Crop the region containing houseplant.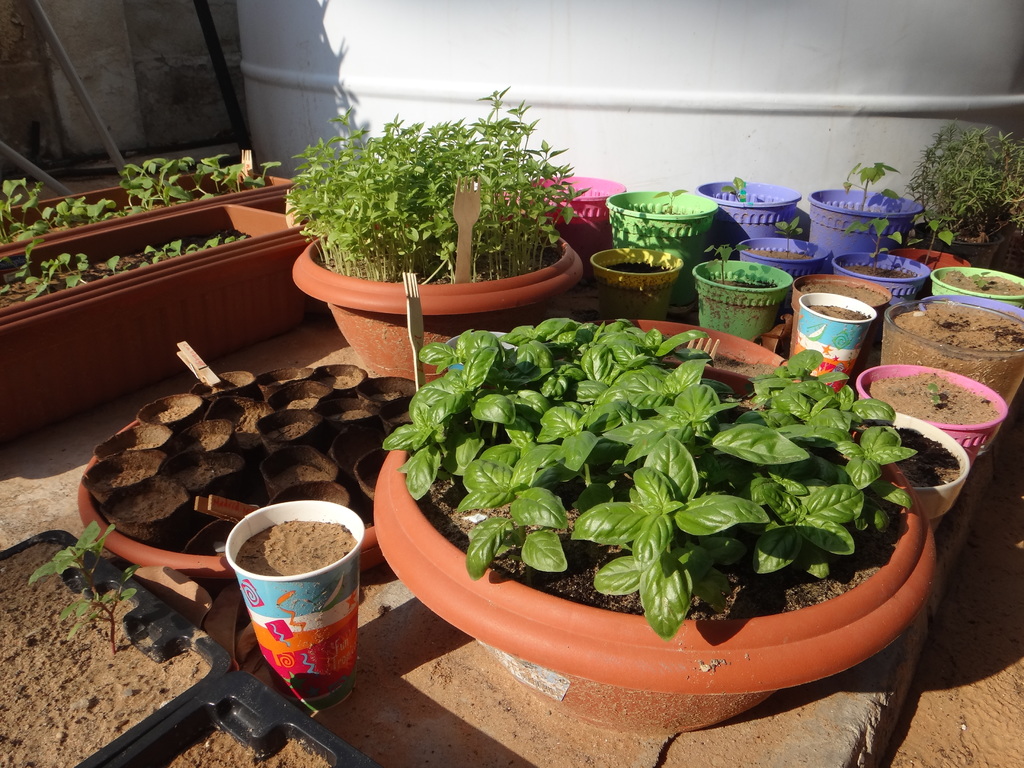
Crop region: bbox=(0, 156, 309, 253).
